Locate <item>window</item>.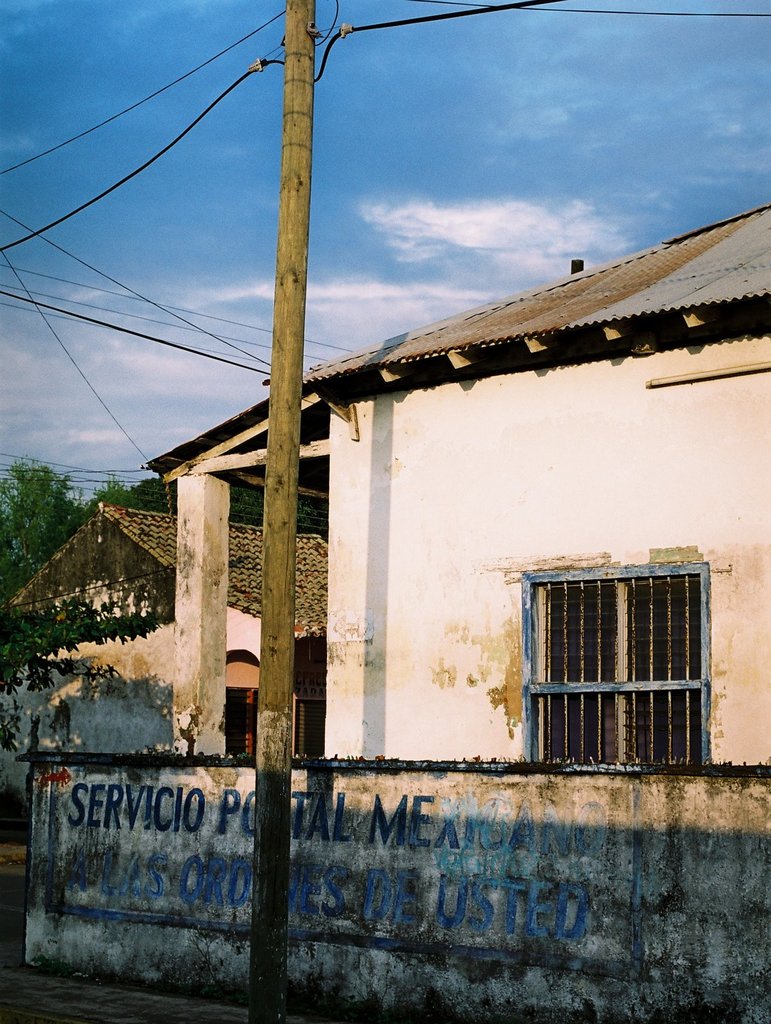
Bounding box: pyautogui.locateOnScreen(516, 543, 719, 761).
